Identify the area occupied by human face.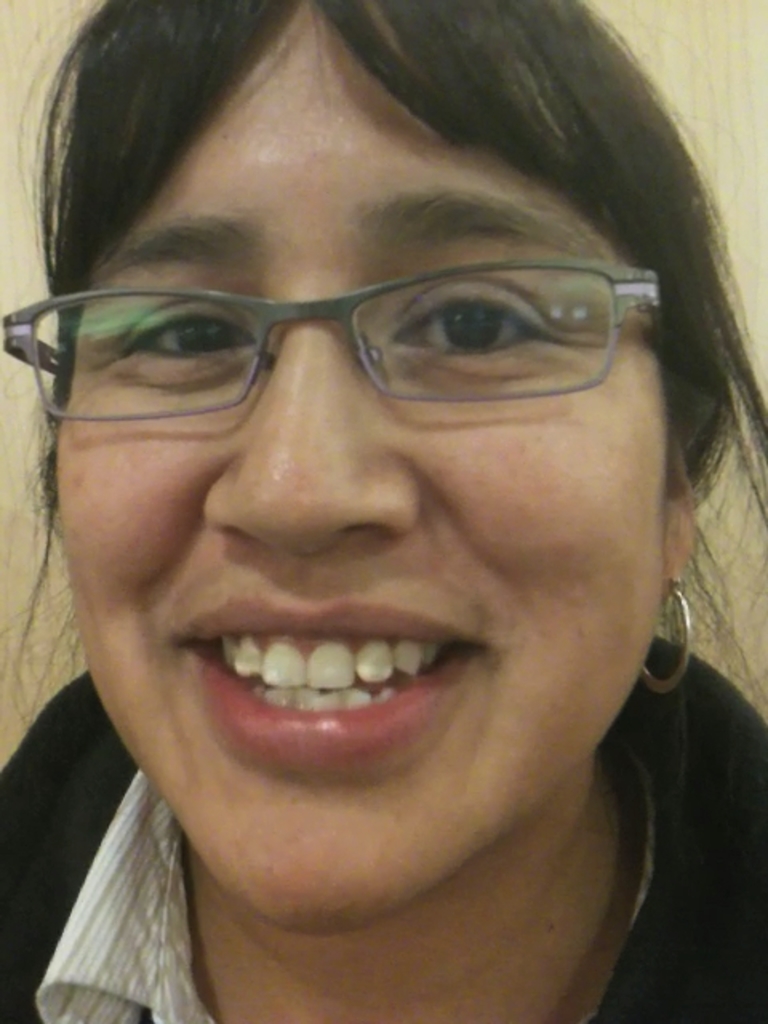
Area: bbox=[56, 0, 670, 934].
